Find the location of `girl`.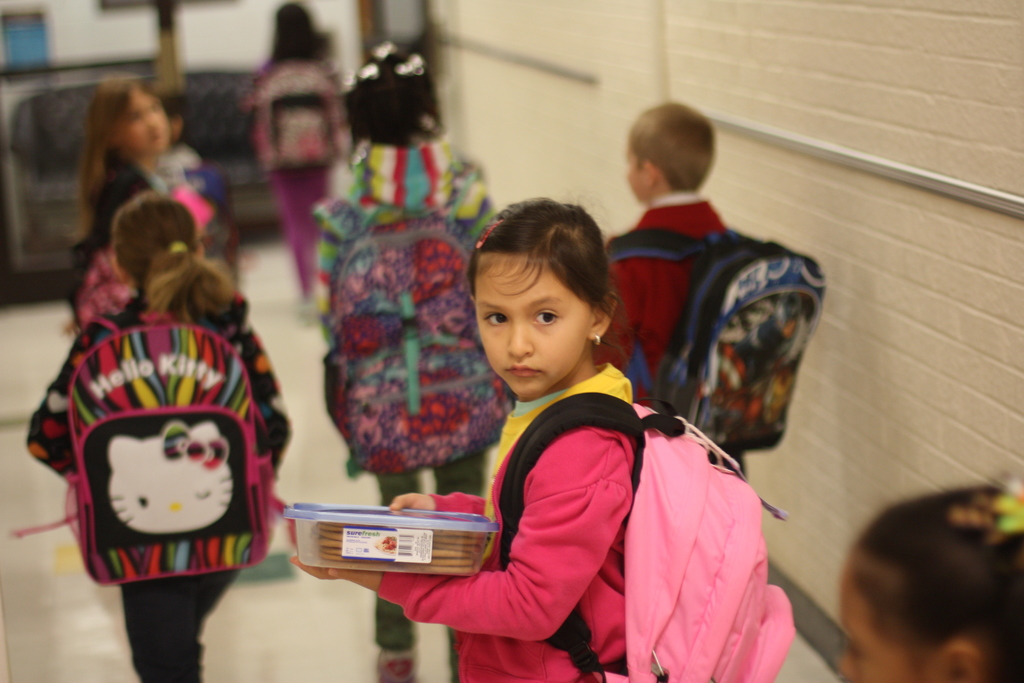
Location: 82/72/189/267.
